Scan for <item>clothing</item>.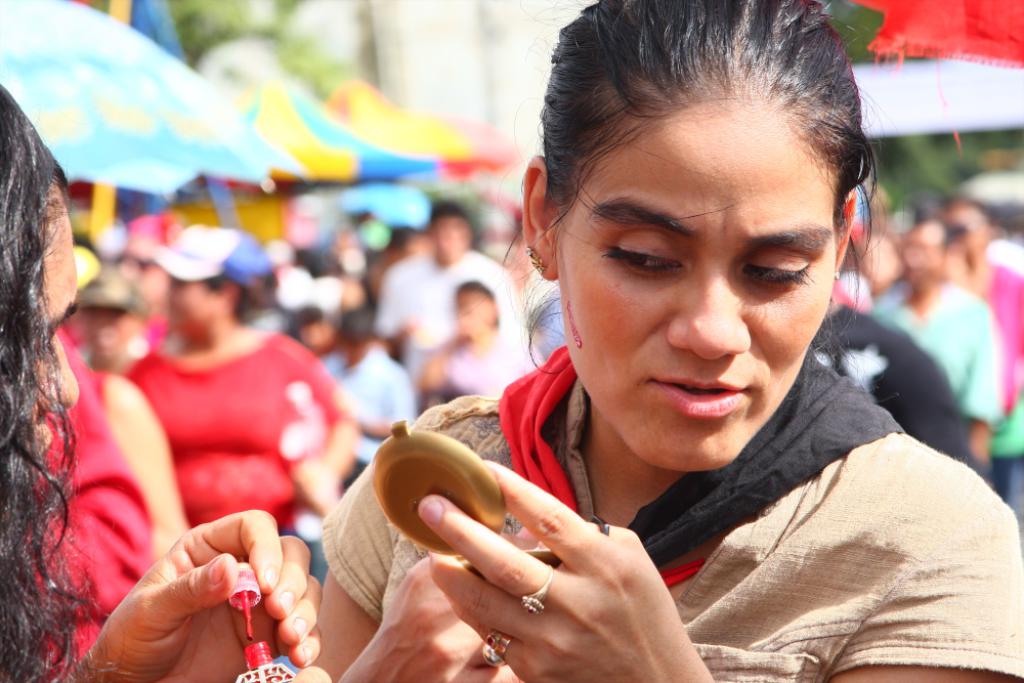
Scan result: box(110, 329, 346, 531).
